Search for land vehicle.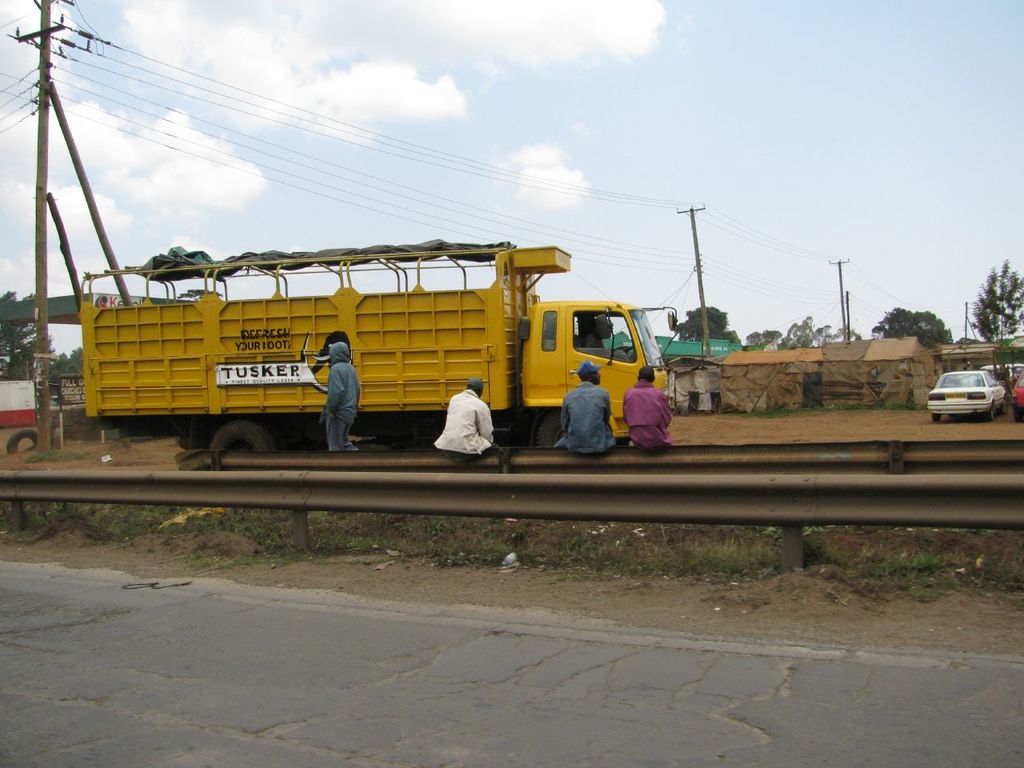
Found at <bbox>927, 365, 1003, 422</bbox>.
